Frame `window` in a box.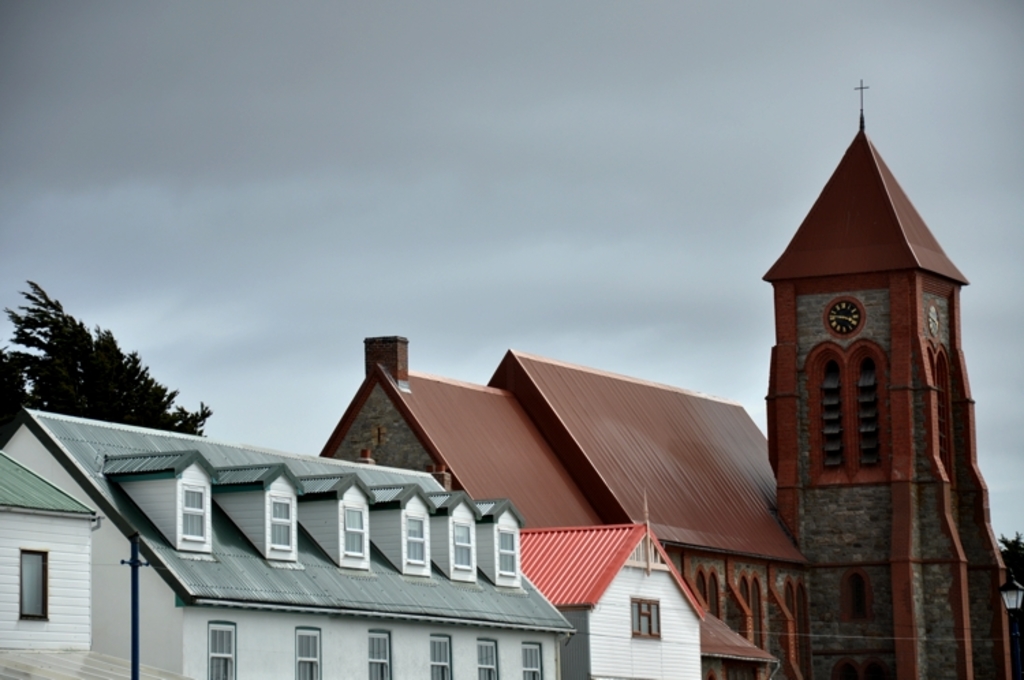
[x1=816, y1=358, x2=845, y2=474].
